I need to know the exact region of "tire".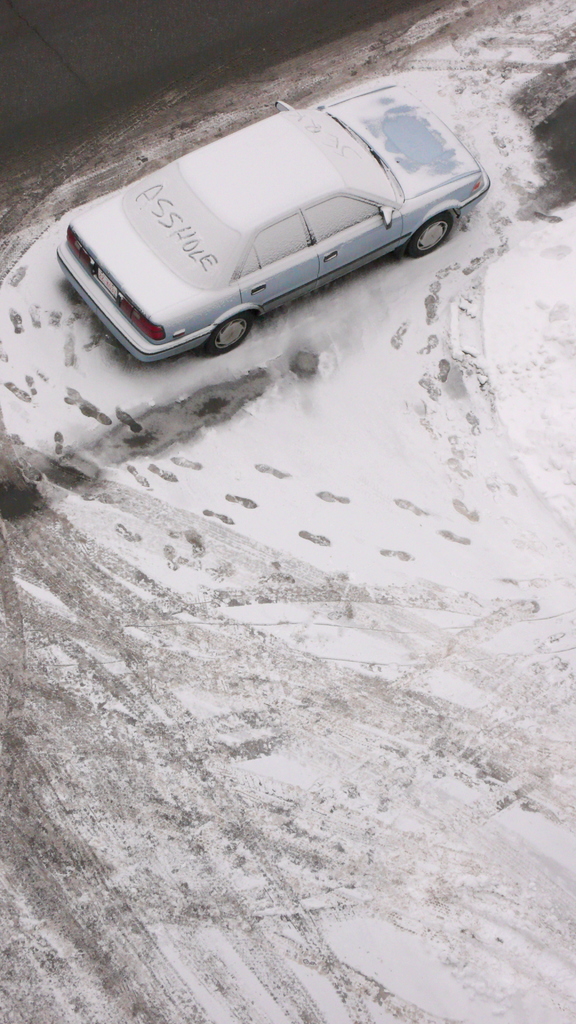
Region: (407,211,456,255).
